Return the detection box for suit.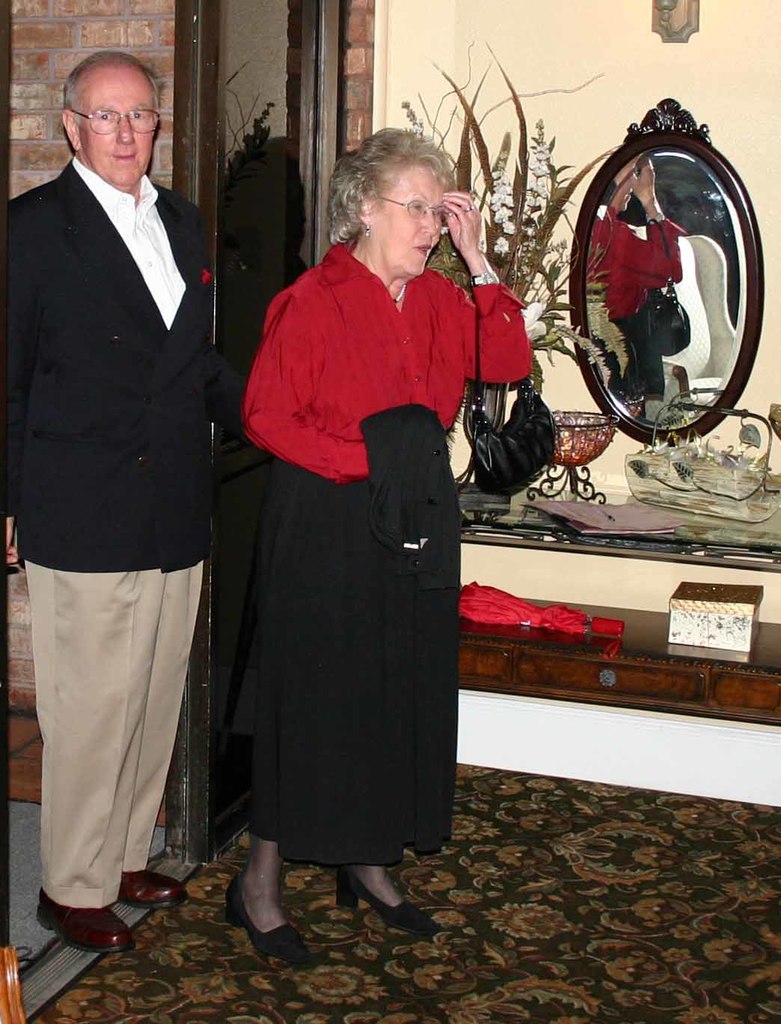
locate(19, 57, 224, 634).
